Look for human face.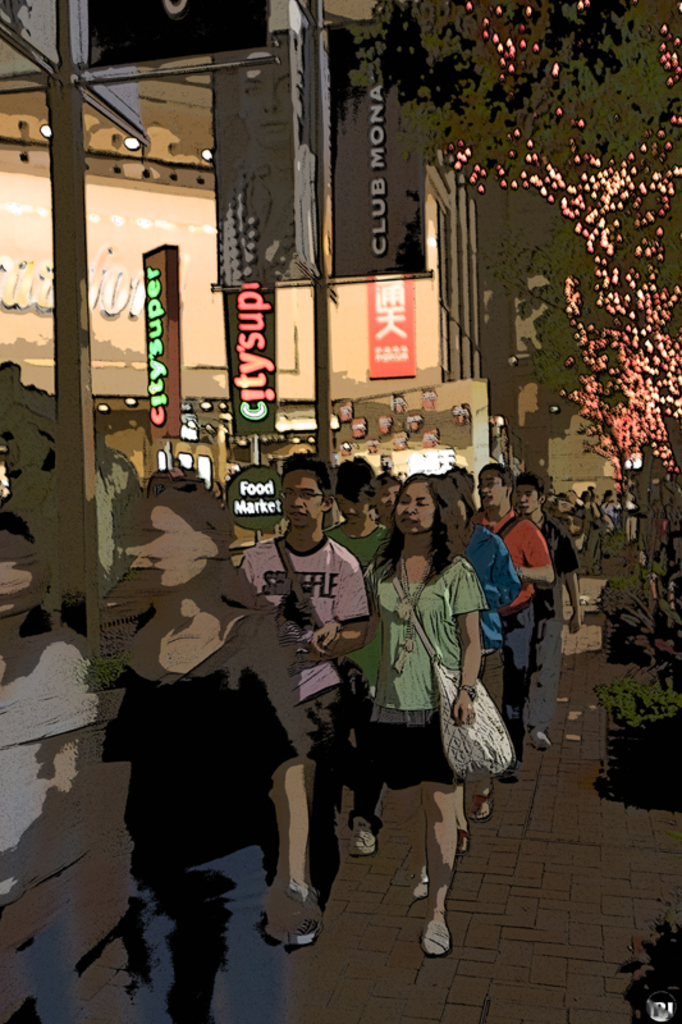
Found: pyautogui.locateOnScreen(473, 463, 502, 511).
